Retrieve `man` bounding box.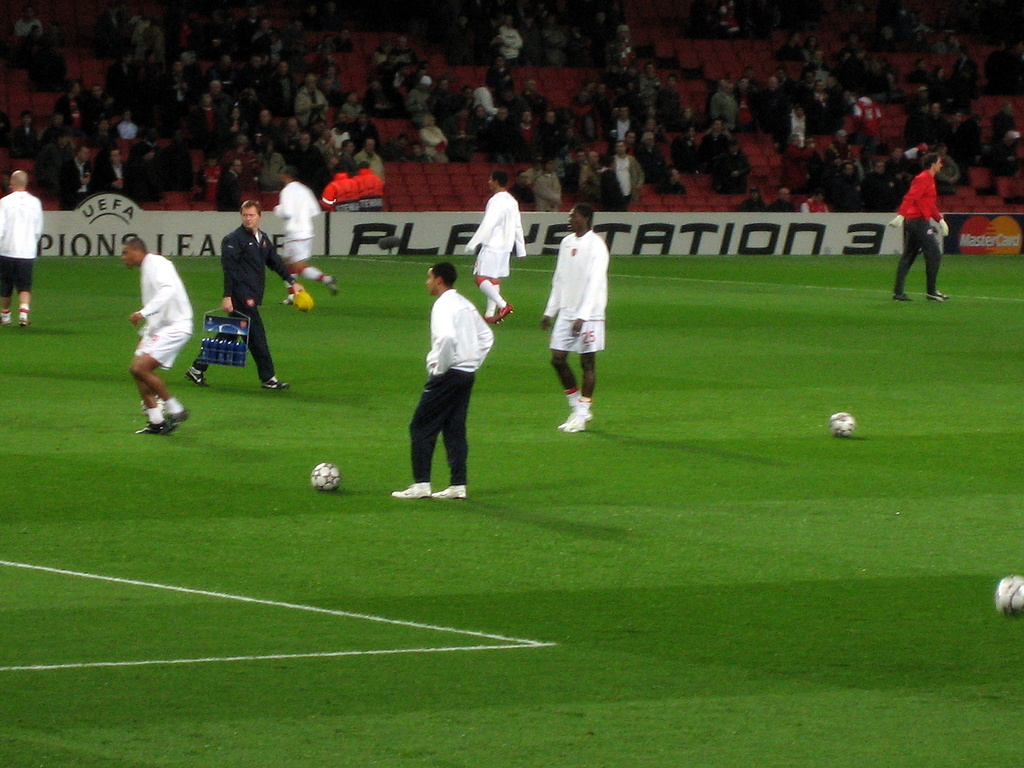
Bounding box: [357, 139, 385, 182].
